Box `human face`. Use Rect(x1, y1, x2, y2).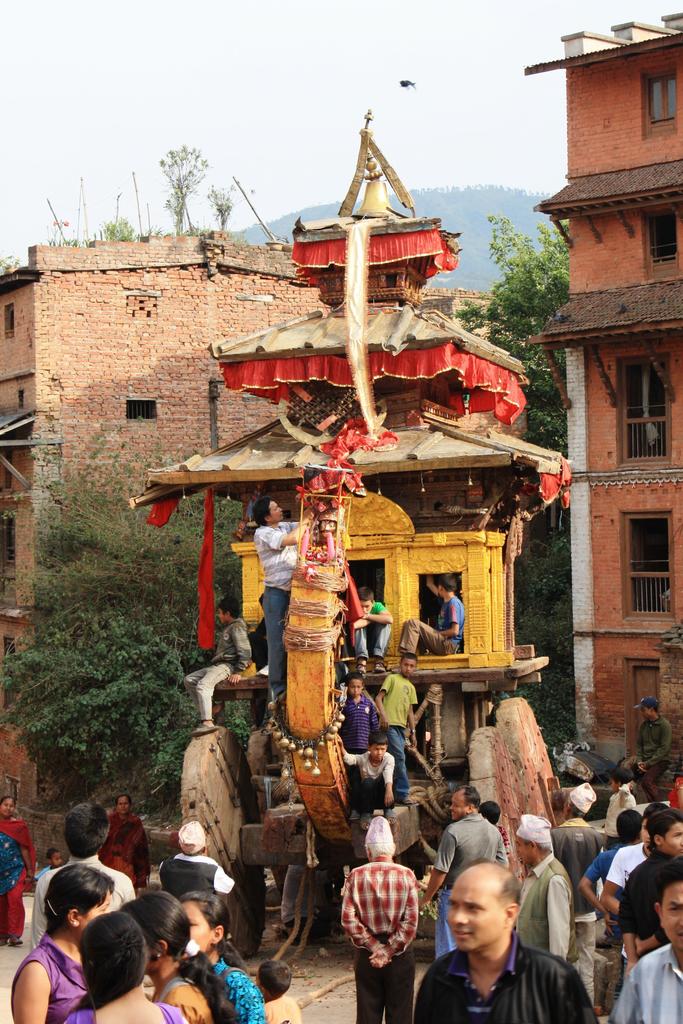
Rect(448, 790, 464, 822).
